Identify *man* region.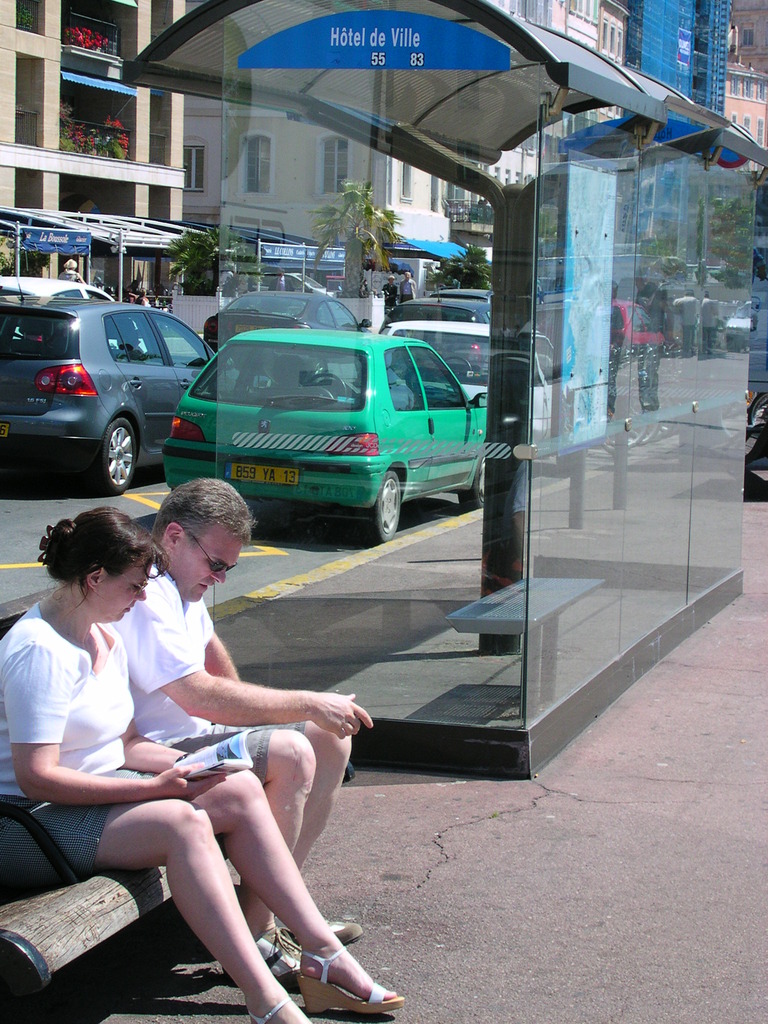
Region: (left=116, top=470, right=373, bottom=994).
